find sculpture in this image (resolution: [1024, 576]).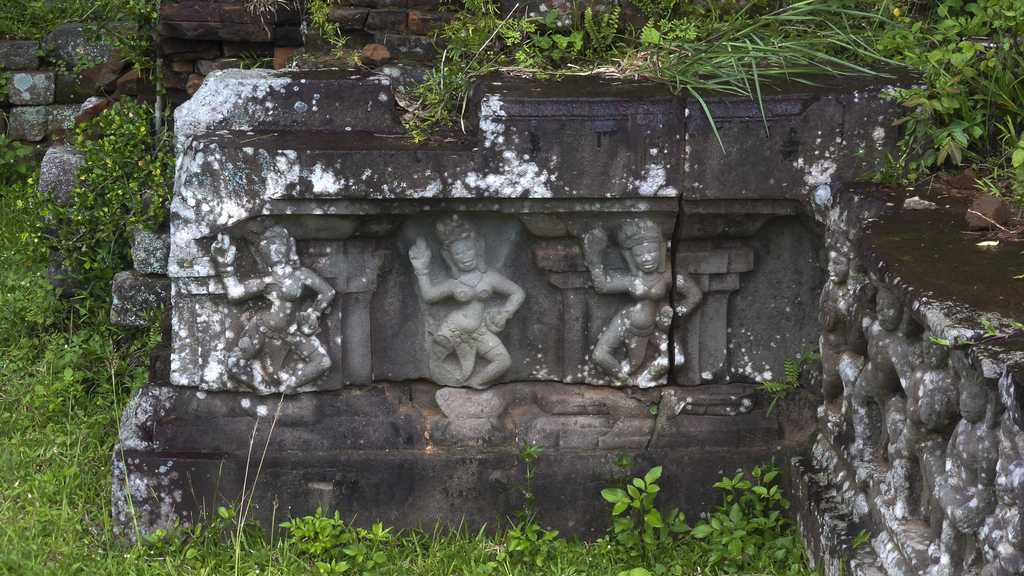
box=[208, 227, 346, 416].
